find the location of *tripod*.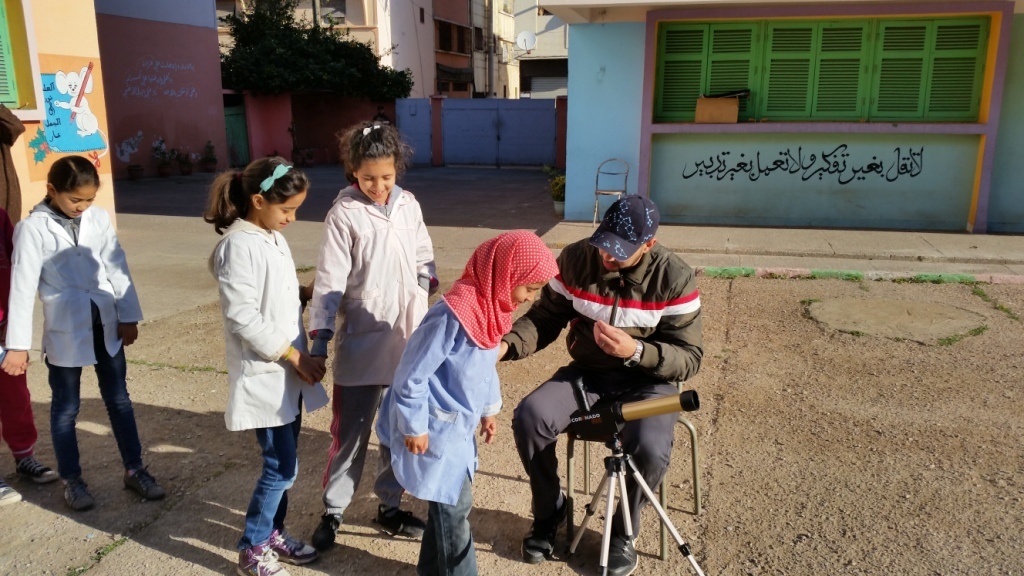
Location: box(571, 377, 704, 575).
